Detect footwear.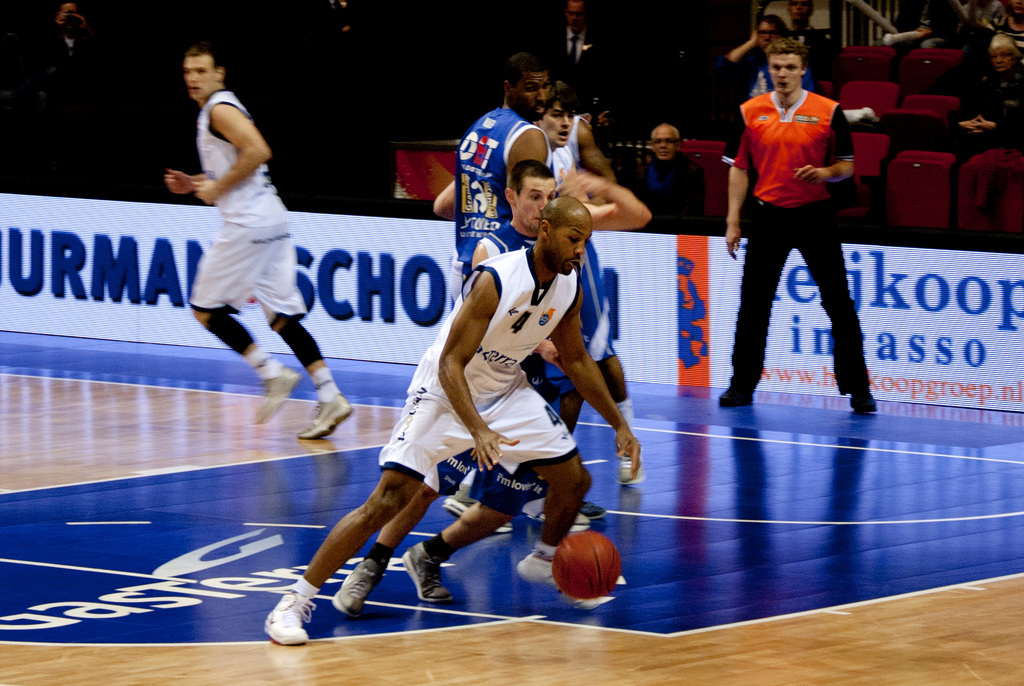
Detected at x1=289 y1=391 x2=356 y2=441.
